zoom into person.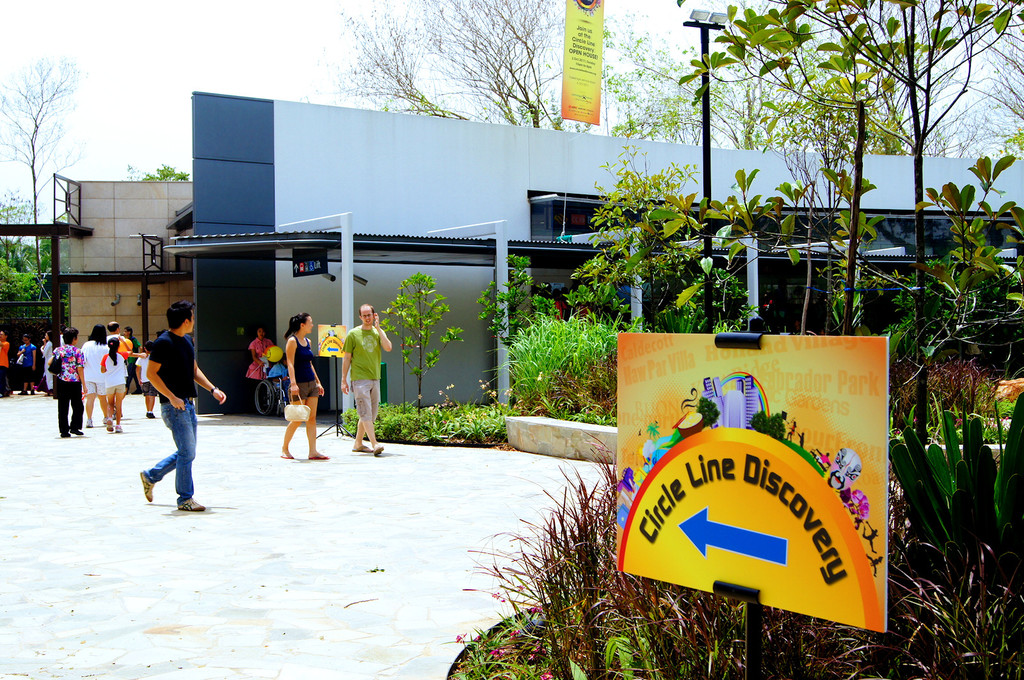
Zoom target: <box>337,301,393,455</box>.
